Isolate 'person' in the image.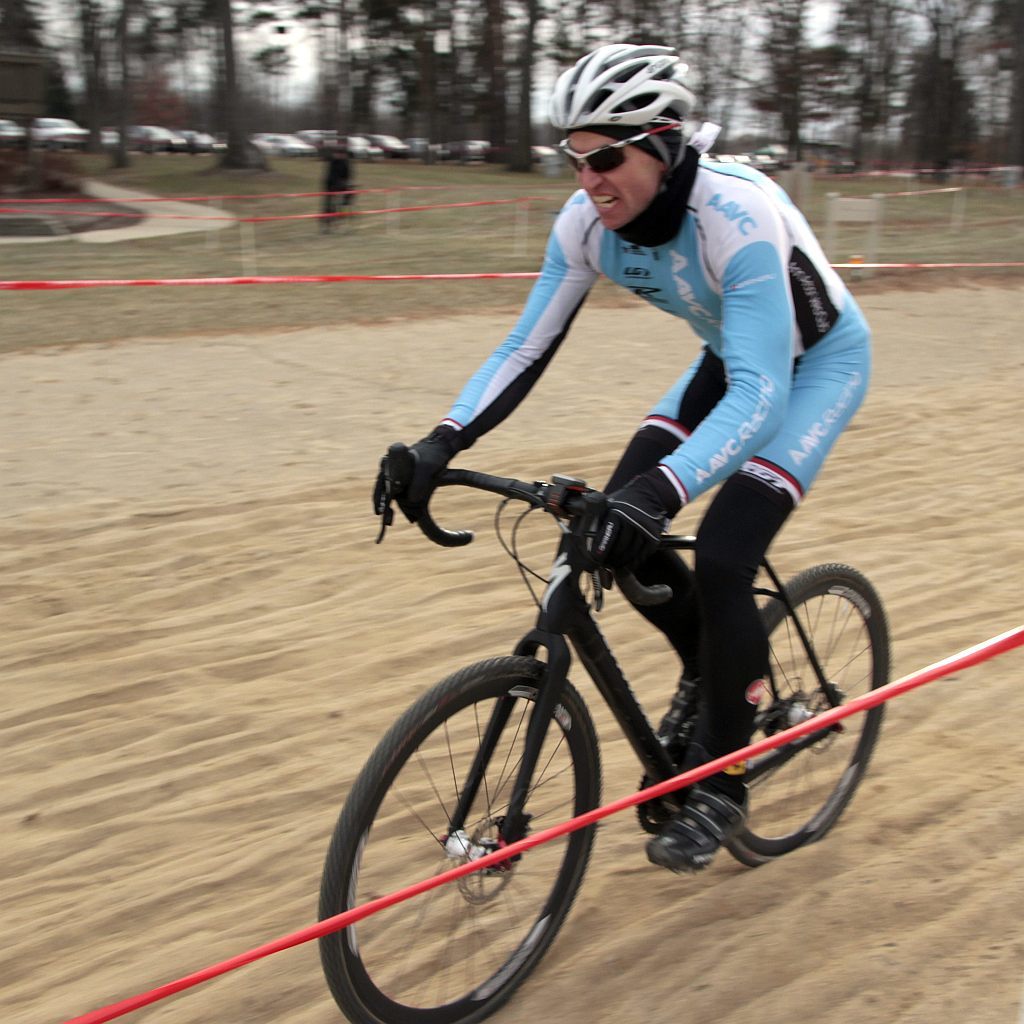
Isolated region: (x1=386, y1=42, x2=870, y2=868).
